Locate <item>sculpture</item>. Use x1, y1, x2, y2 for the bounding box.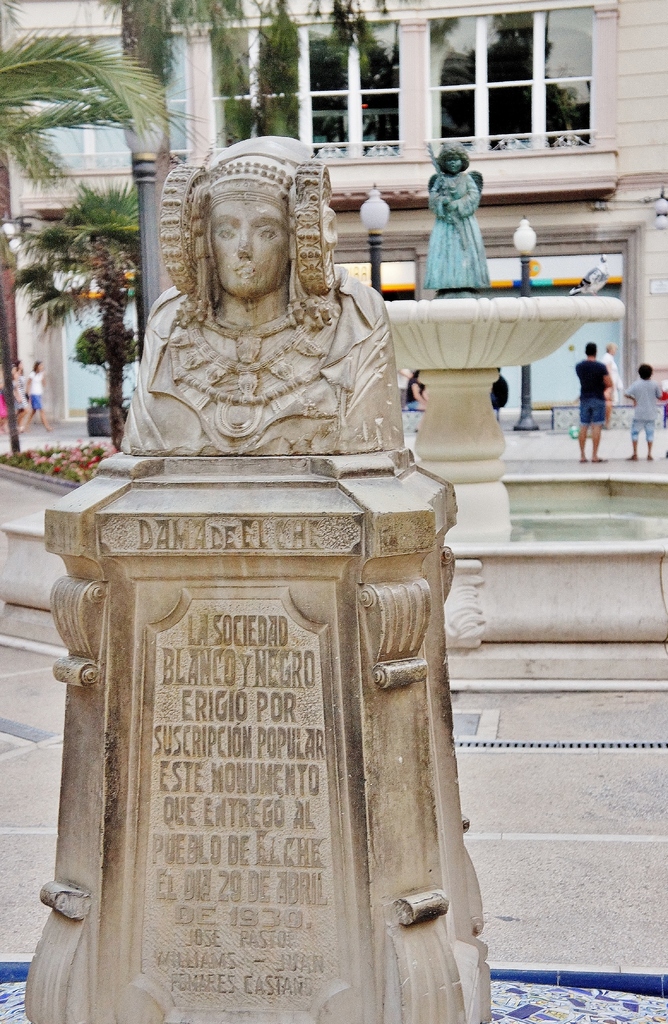
428, 145, 498, 297.
